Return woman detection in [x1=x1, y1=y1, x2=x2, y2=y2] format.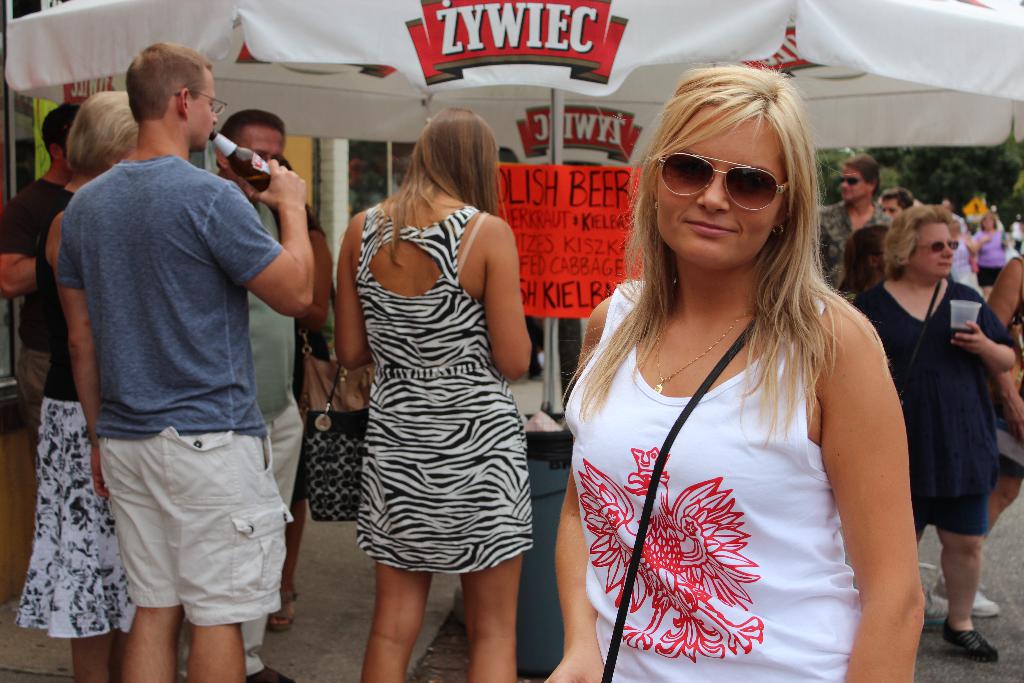
[x1=851, y1=206, x2=1018, y2=662].
